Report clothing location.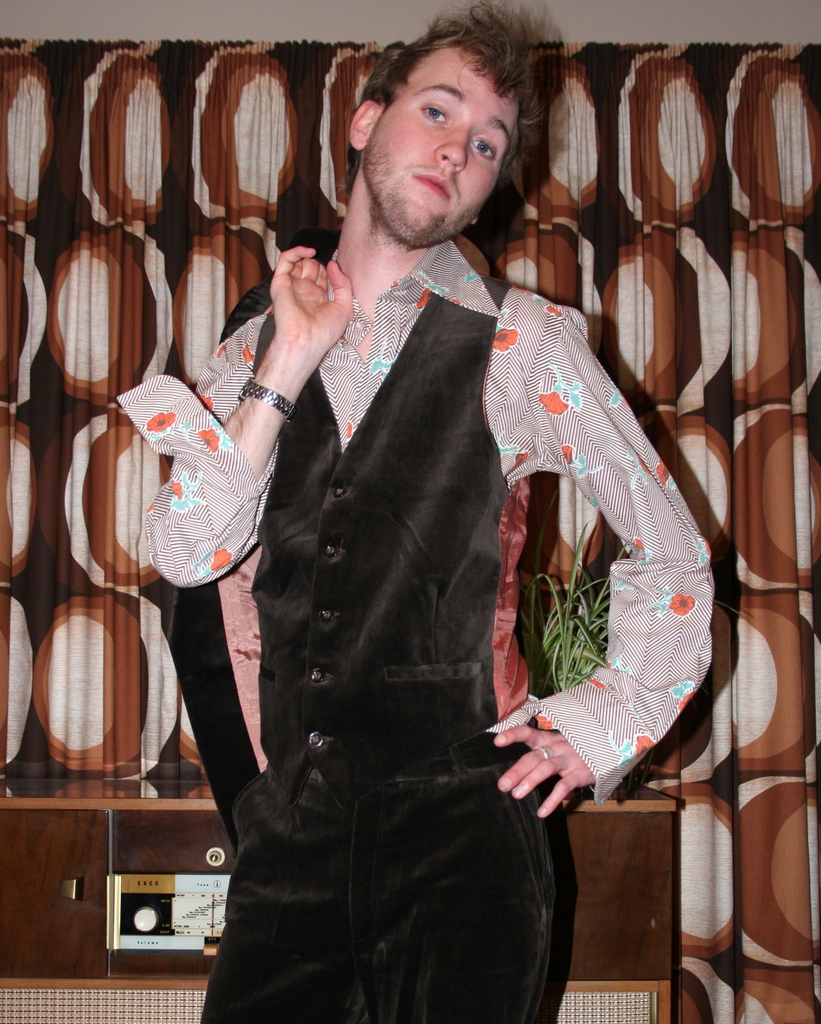
Report: left=155, top=129, right=688, bottom=996.
